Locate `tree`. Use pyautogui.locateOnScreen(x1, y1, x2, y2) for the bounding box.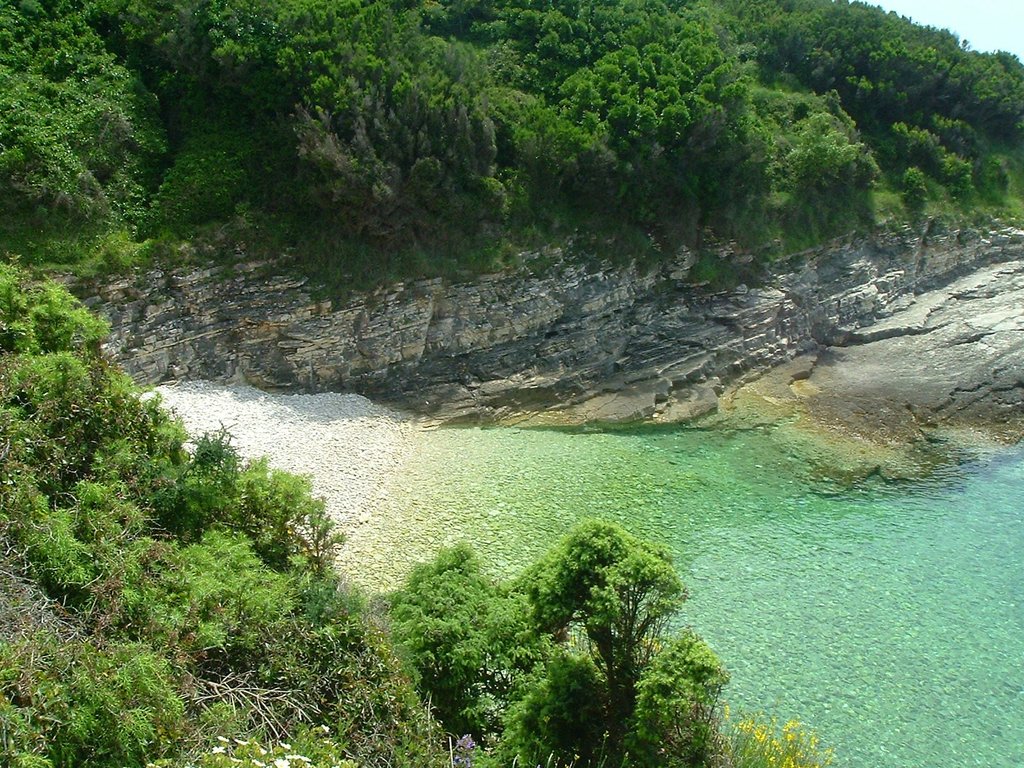
pyautogui.locateOnScreen(518, 518, 687, 767).
